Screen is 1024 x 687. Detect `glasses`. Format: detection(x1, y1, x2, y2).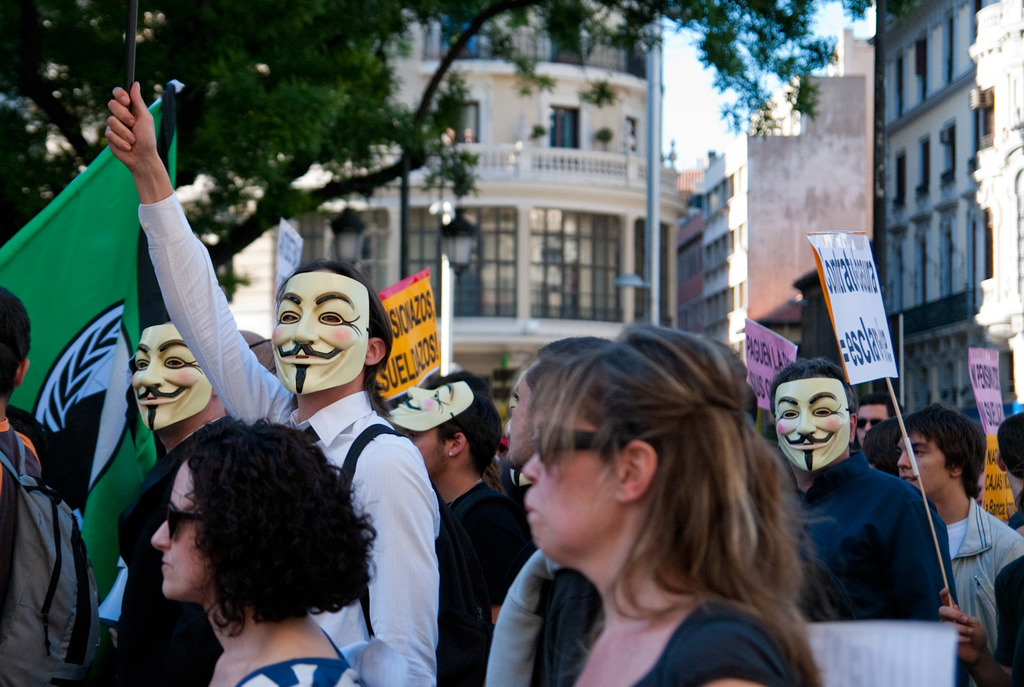
detection(163, 500, 207, 540).
